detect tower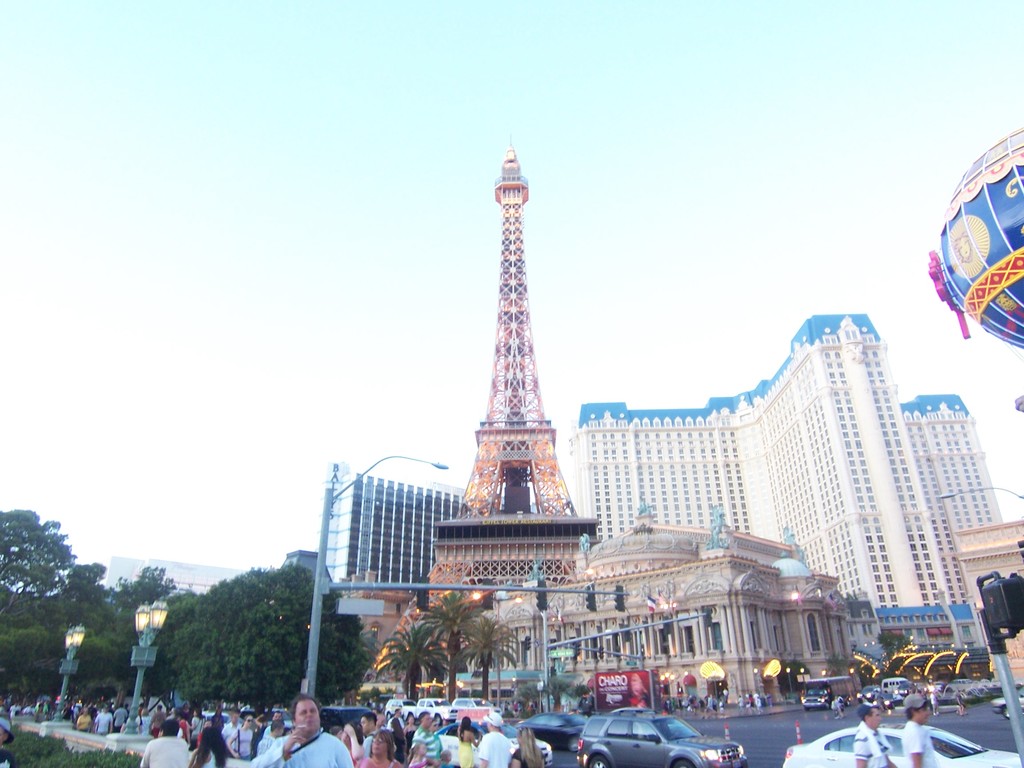
414, 98, 602, 579
